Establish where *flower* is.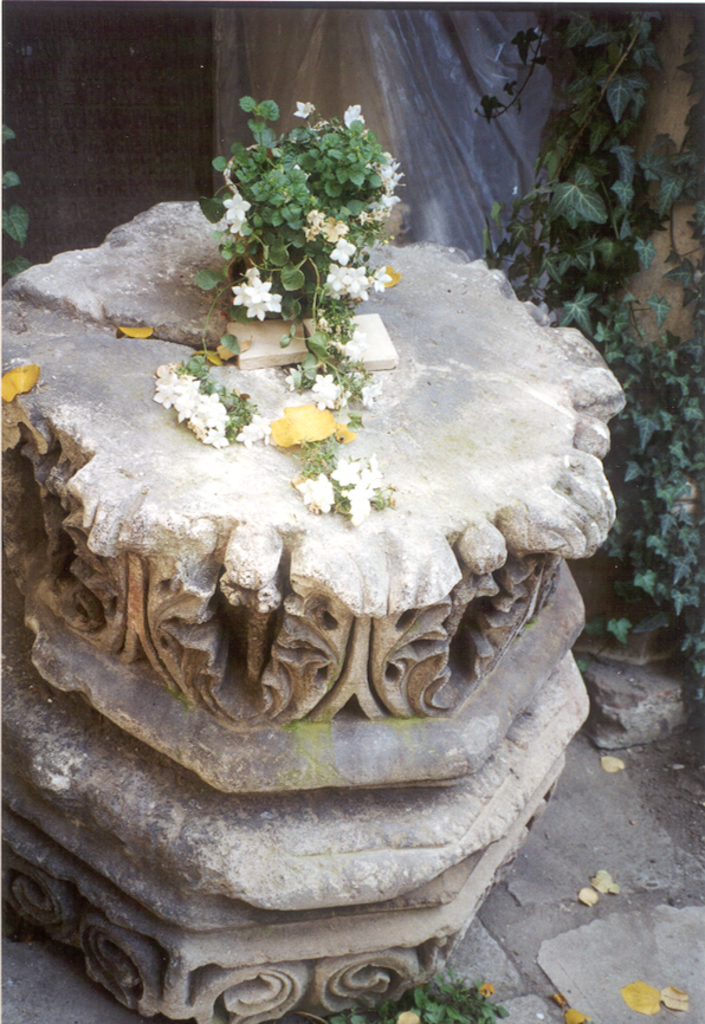
Established at (237, 415, 272, 443).
